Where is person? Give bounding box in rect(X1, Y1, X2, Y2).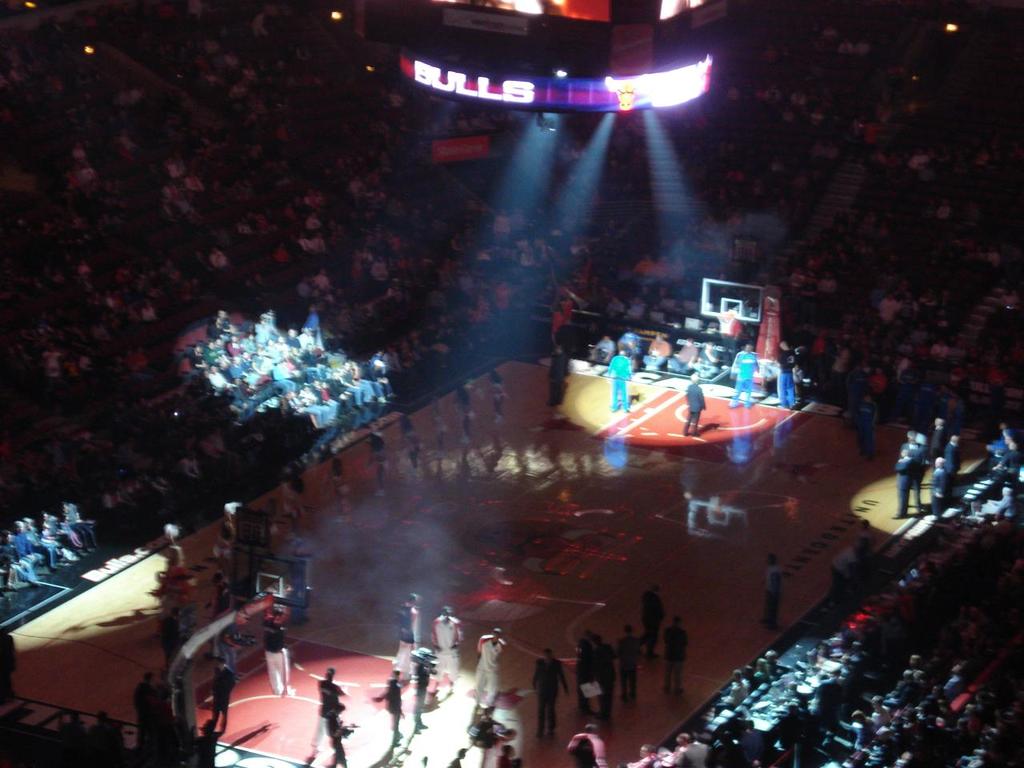
rect(646, 326, 672, 370).
